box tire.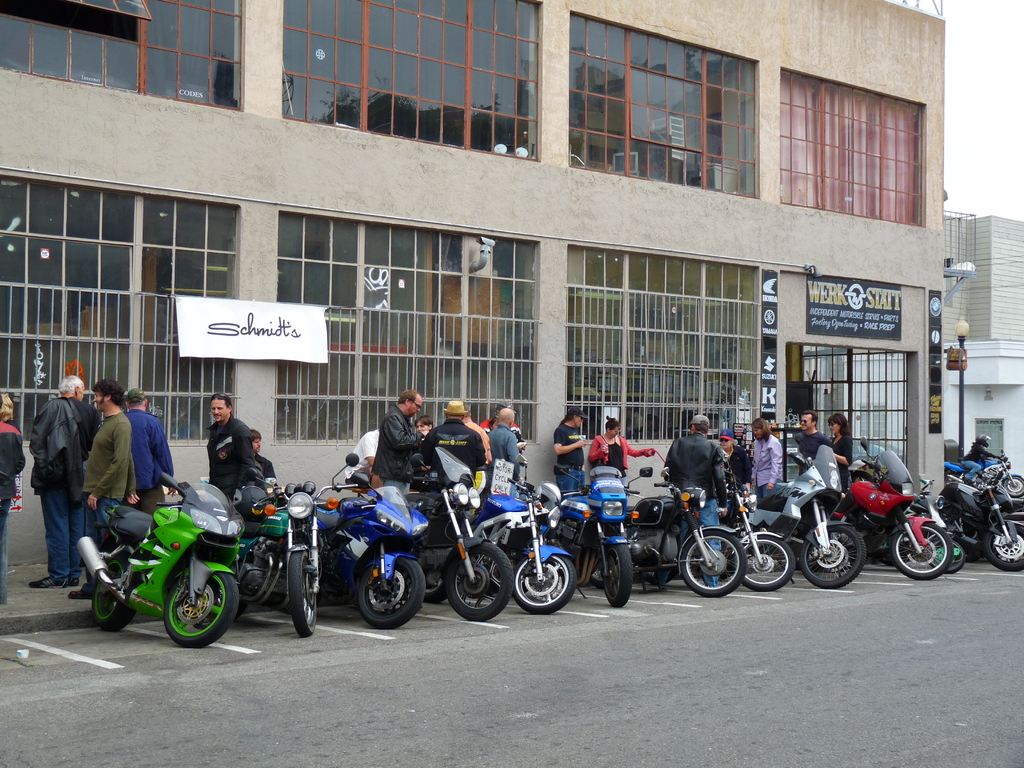
locate(932, 527, 964, 567).
